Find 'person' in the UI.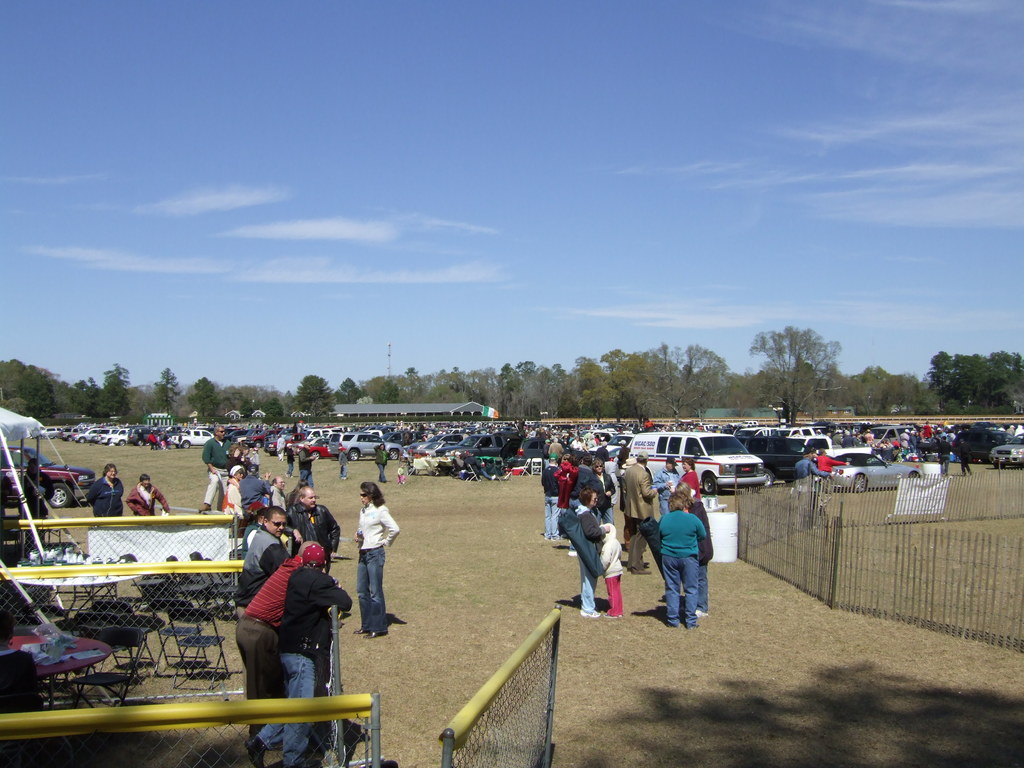
UI element at [792, 450, 832, 527].
